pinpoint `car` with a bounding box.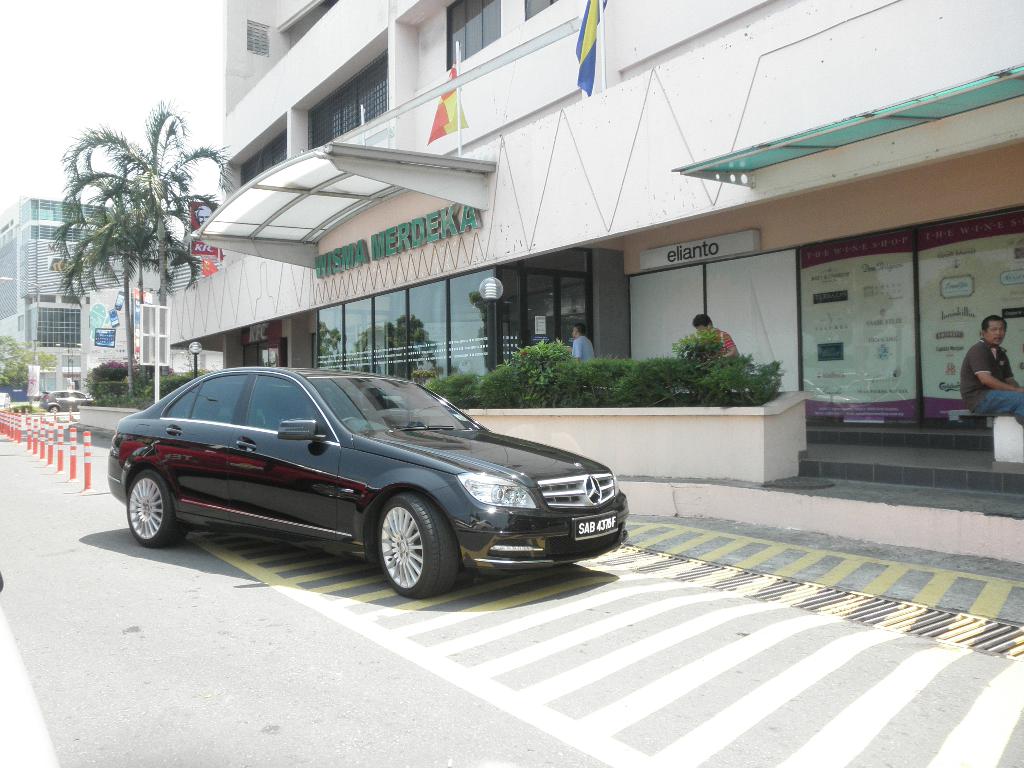
left=39, top=388, right=99, bottom=412.
